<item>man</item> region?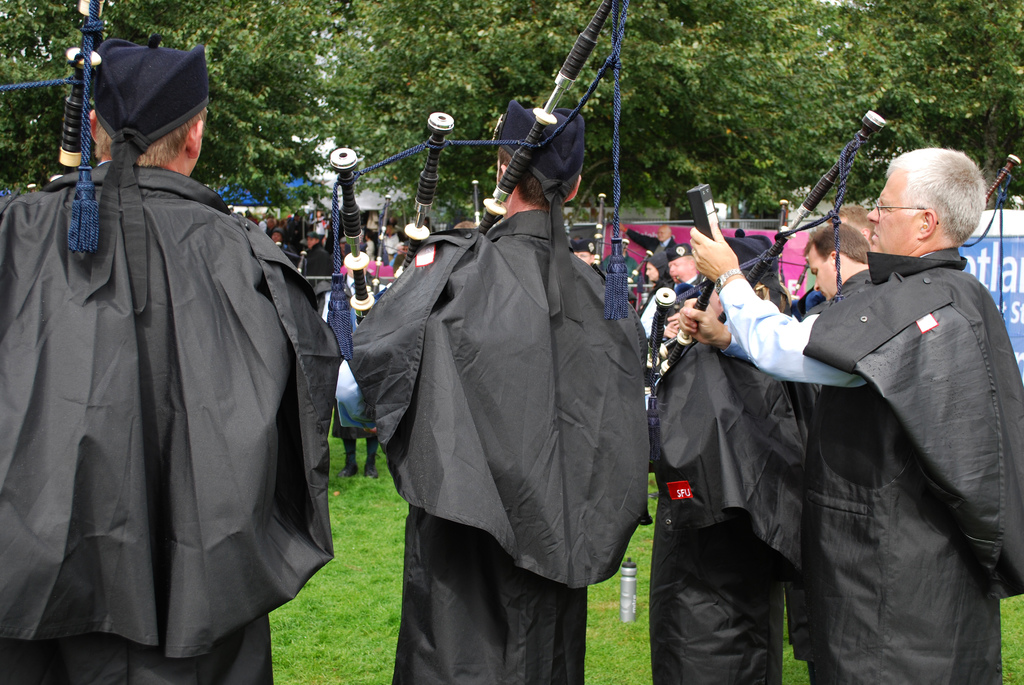
[270,230,284,260]
